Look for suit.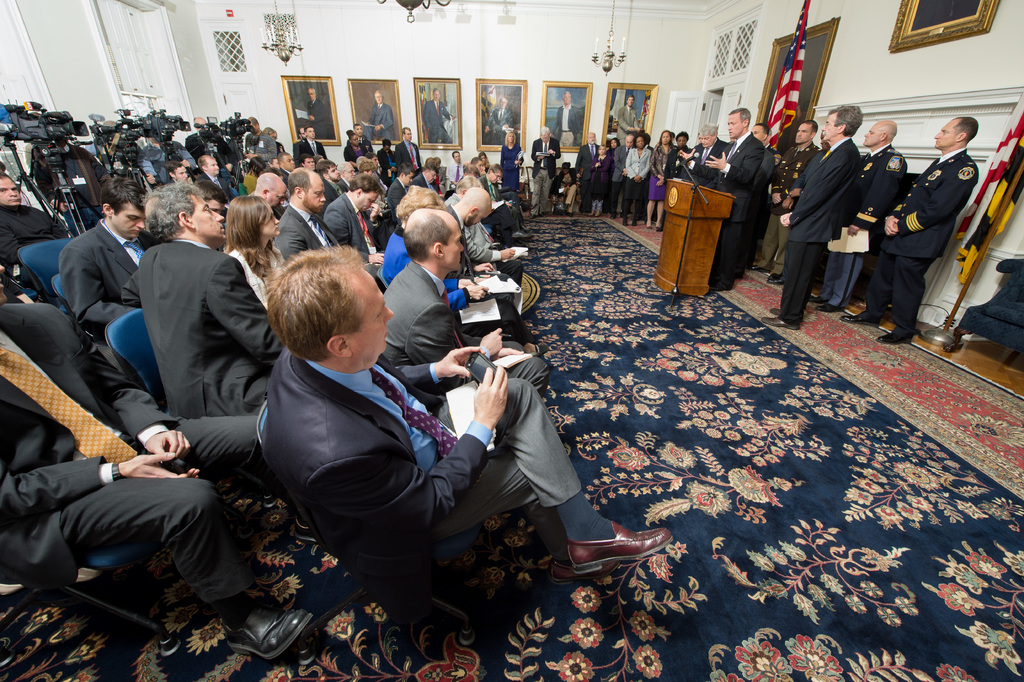
Found: box=[527, 138, 563, 213].
